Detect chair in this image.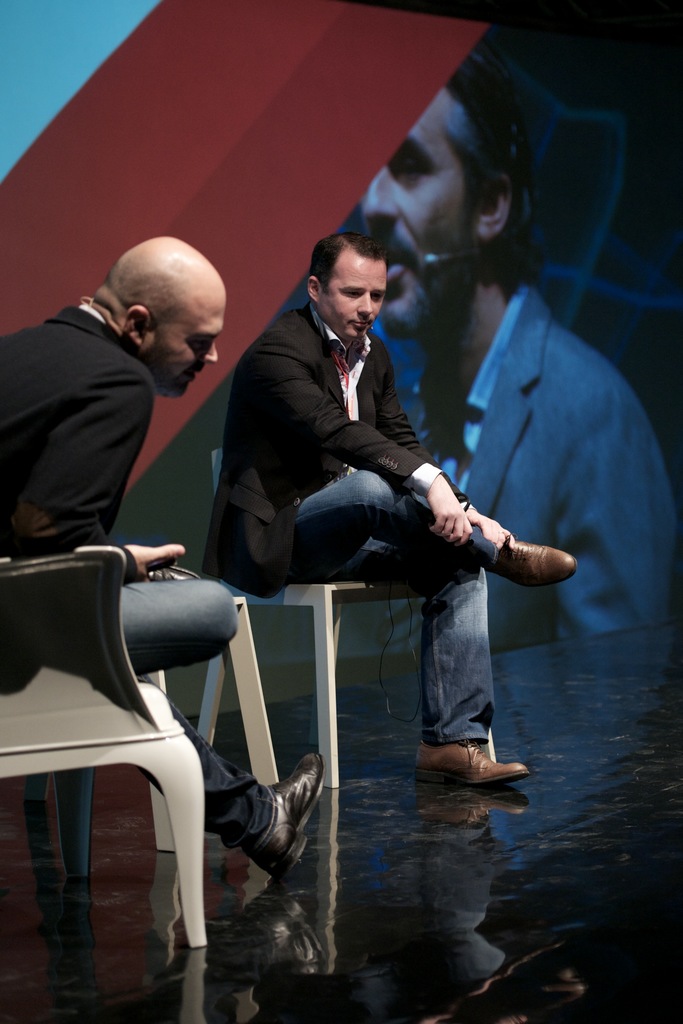
Detection: {"x1": 0, "y1": 543, "x2": 220, "y2": 956}.
